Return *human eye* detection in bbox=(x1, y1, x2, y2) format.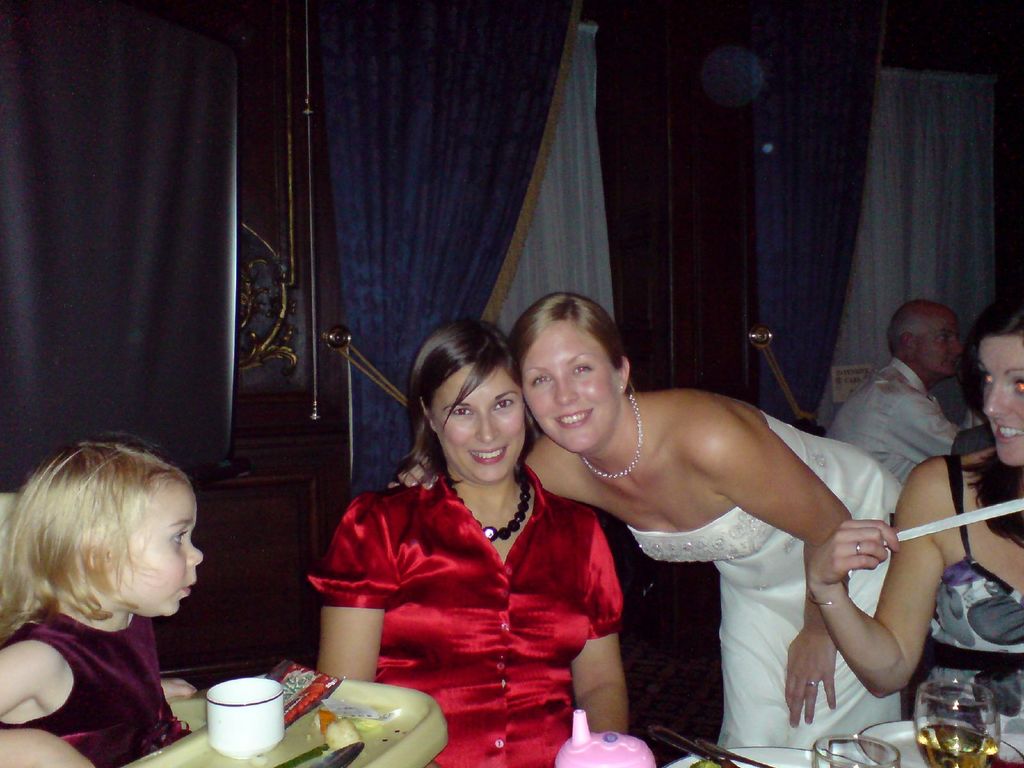
bbox=(570, 363, 596, 376).
